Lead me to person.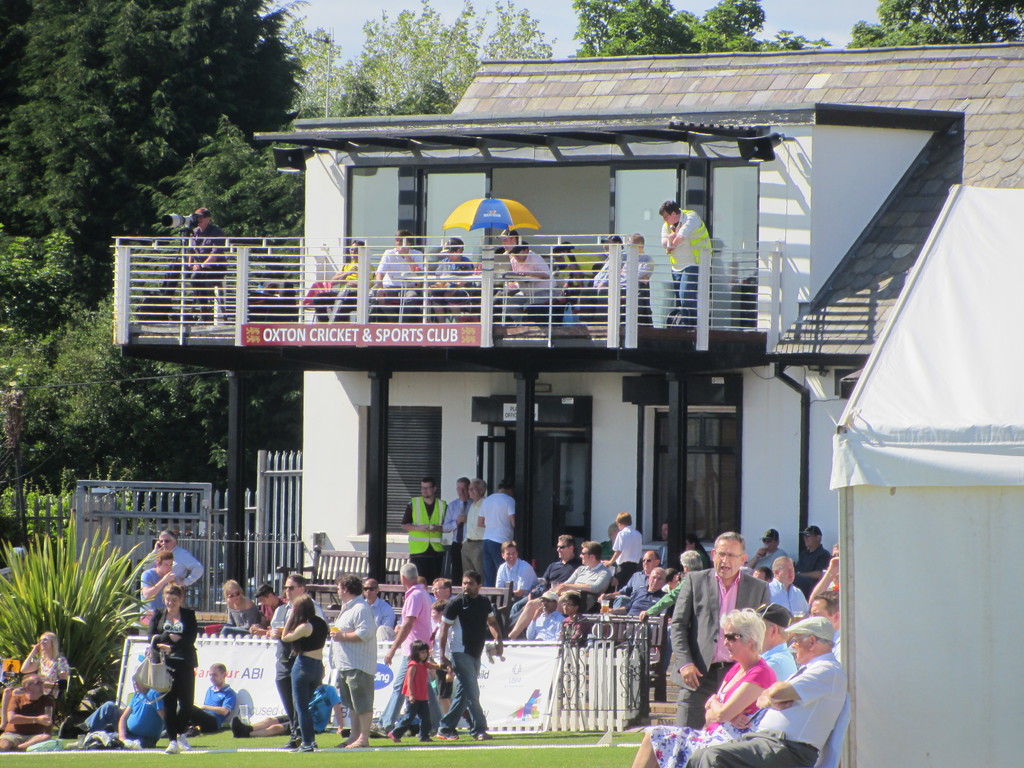
Lead to <region>609, 229, 656, 286</region>.
